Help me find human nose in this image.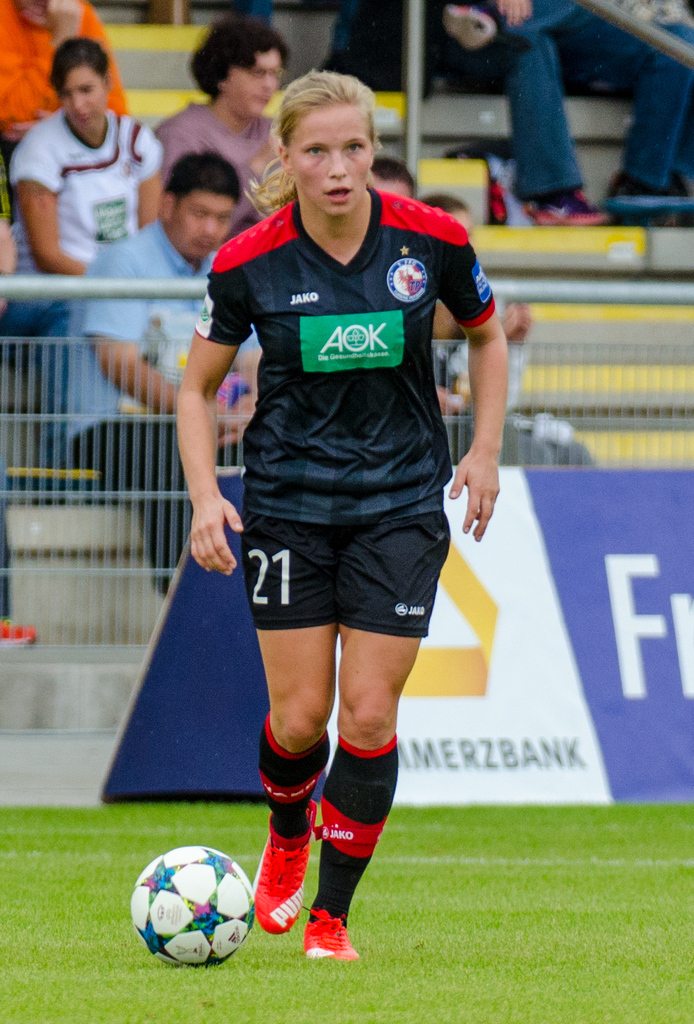
Found it: detection(323, 152, 353, 183).
